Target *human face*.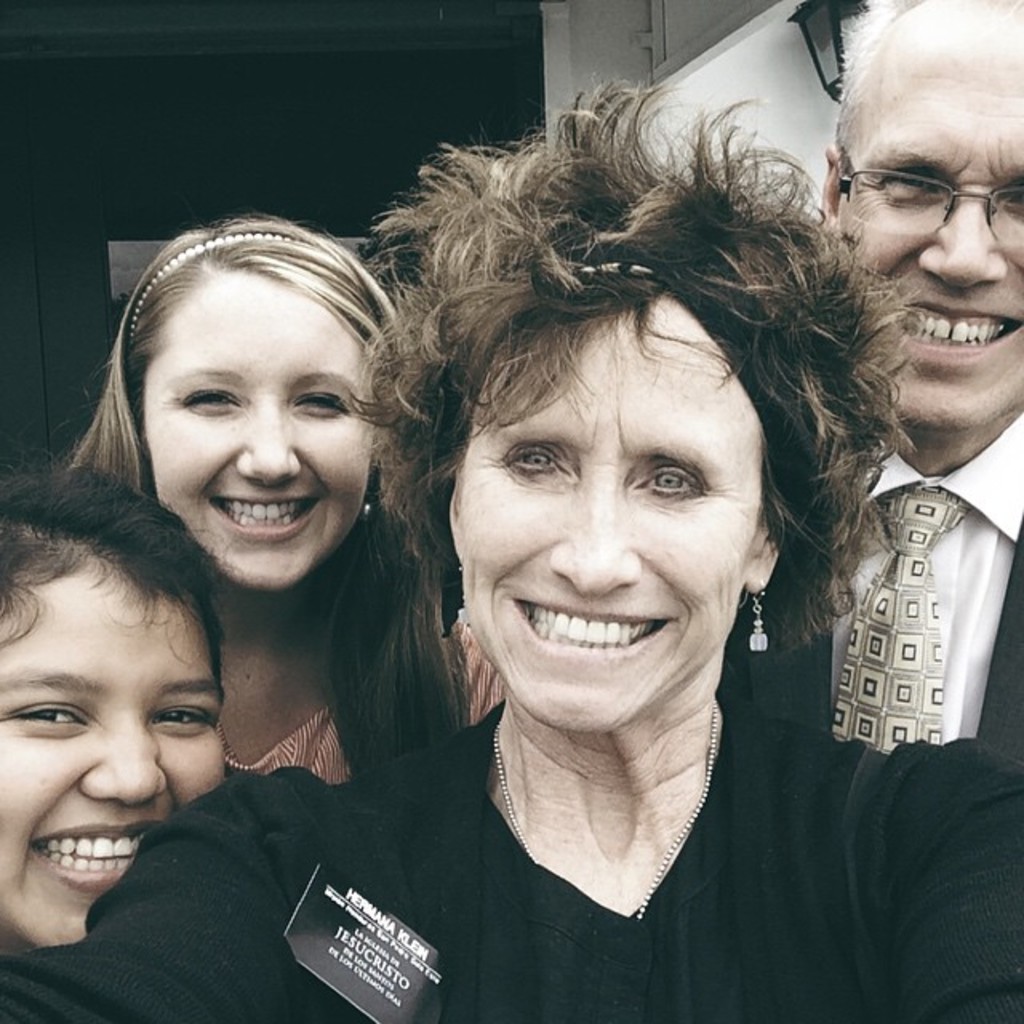
Target region: locate(834, 3, 1022, 424).
